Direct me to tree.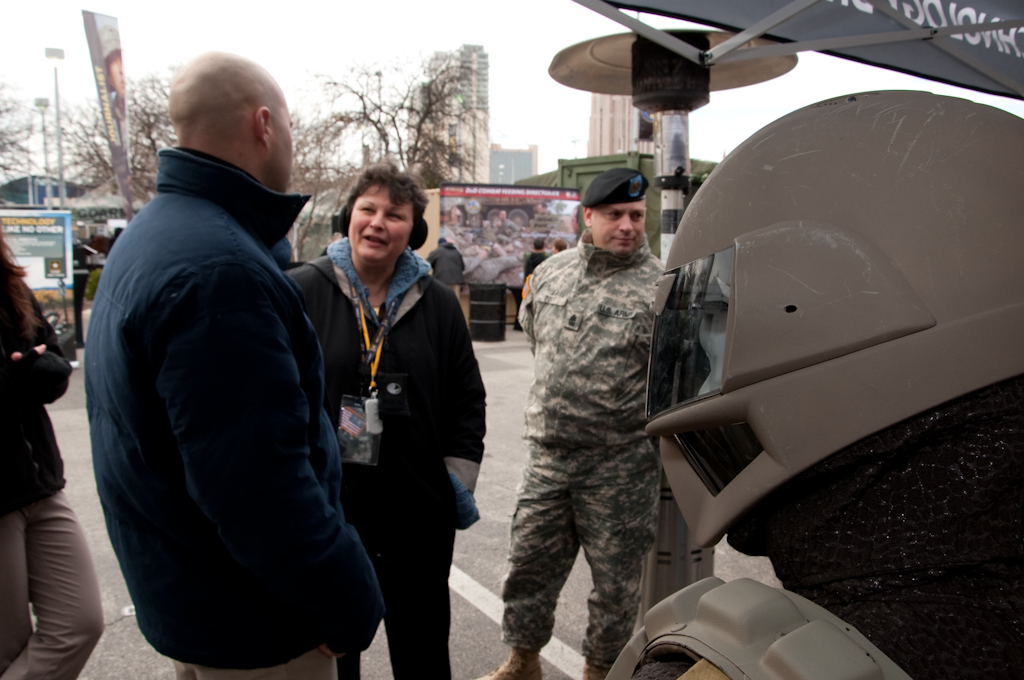
Direction: bbox=(0, 64, 477, 264).
